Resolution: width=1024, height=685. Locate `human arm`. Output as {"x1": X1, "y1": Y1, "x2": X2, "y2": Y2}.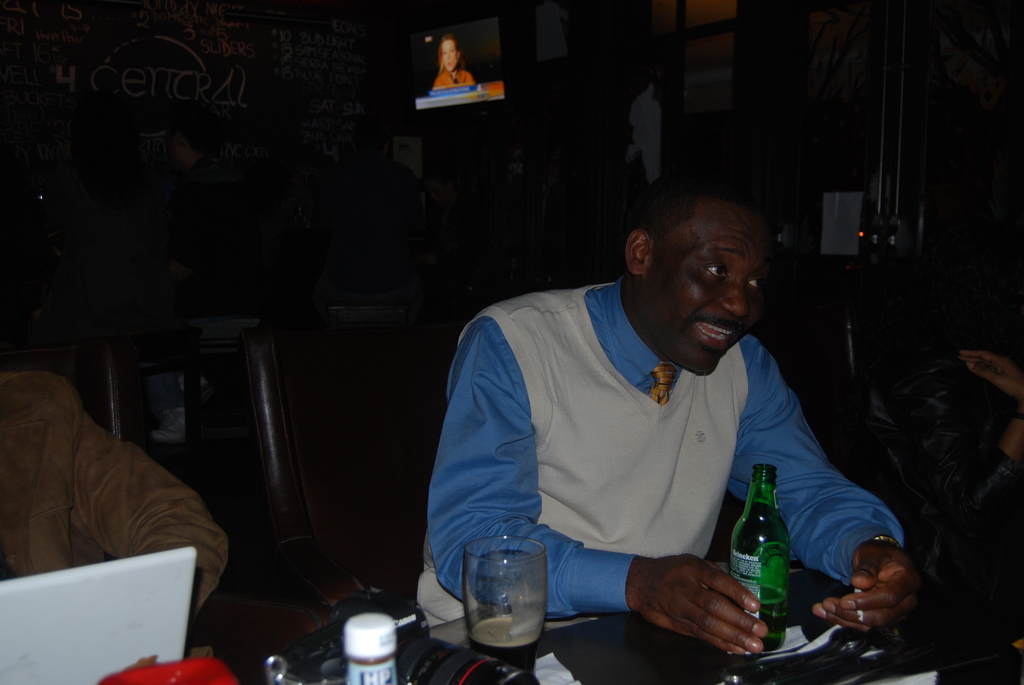
{"x1": 884, "y1": 316, "x2": 1023, "y2": 549}.
